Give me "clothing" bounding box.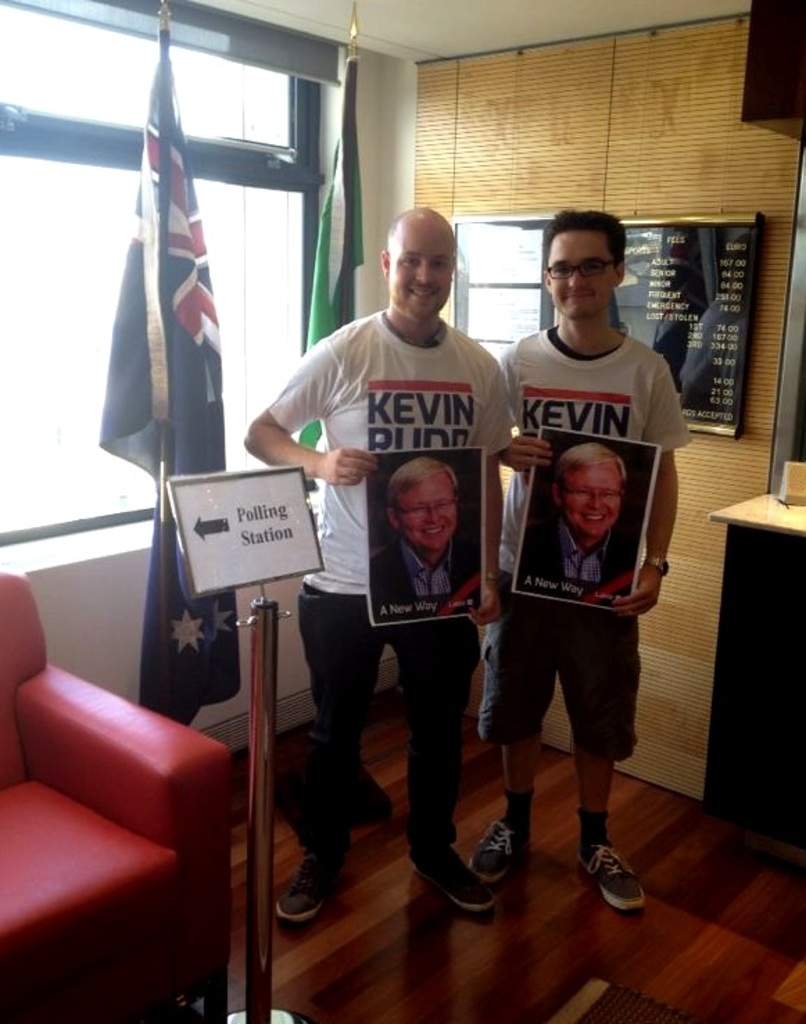
pyautogui.locateOnScreen(268, 308, 515, 876).
